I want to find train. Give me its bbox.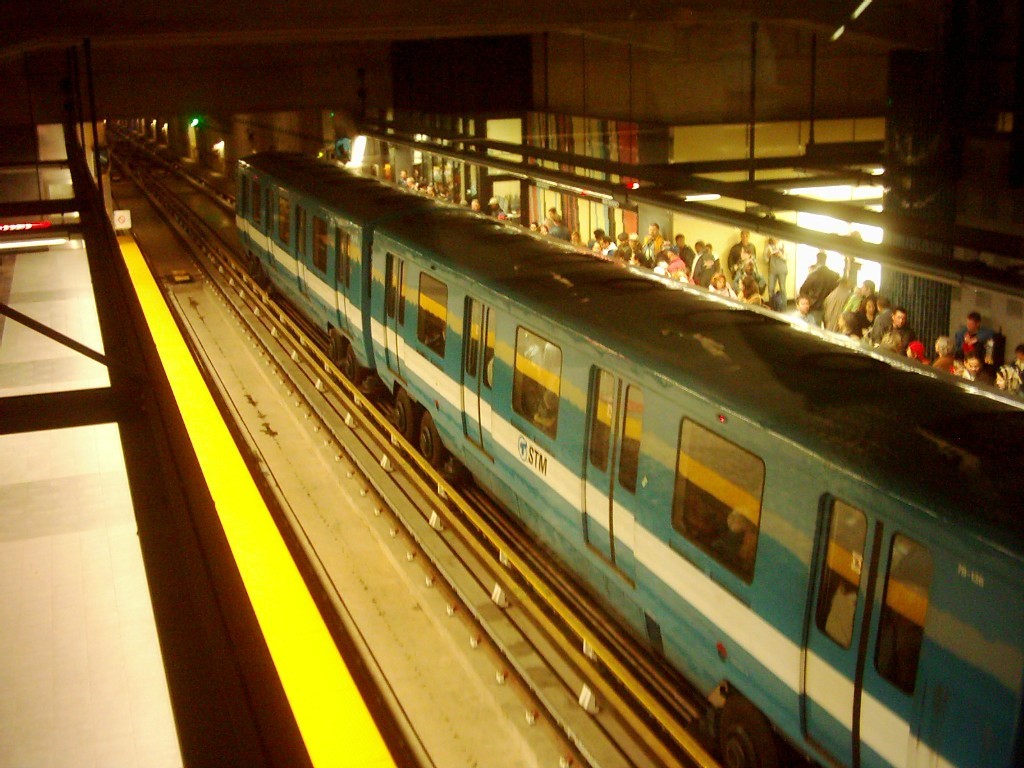
[left=231, top=147, right=1023, bottom=767].
